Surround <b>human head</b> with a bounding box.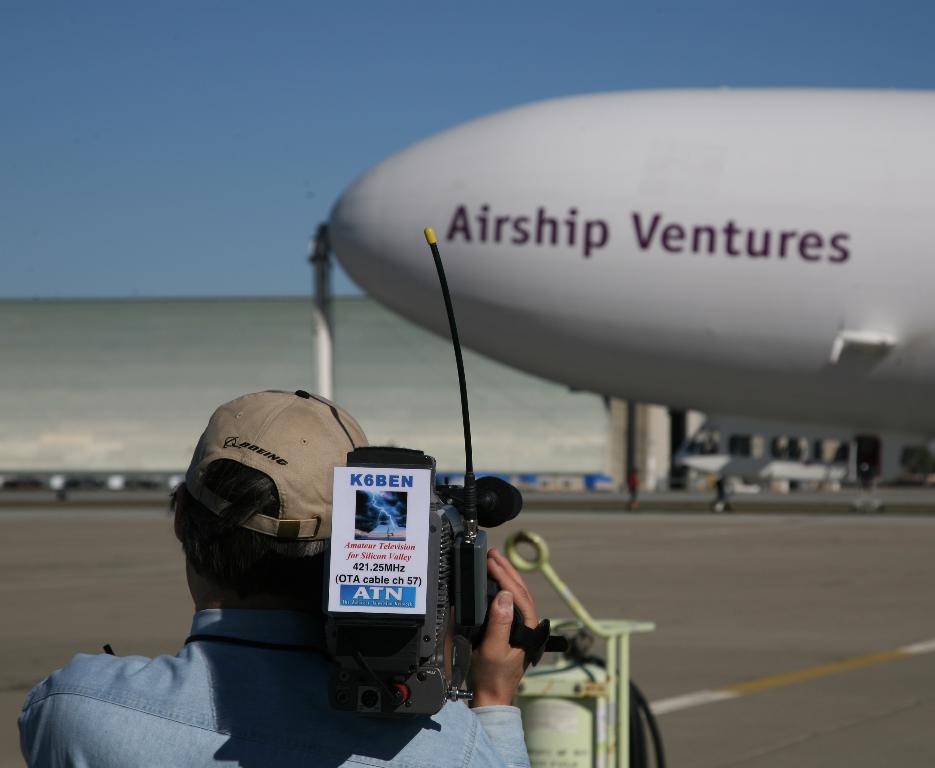
bbox(159, 373, 414, 652).
